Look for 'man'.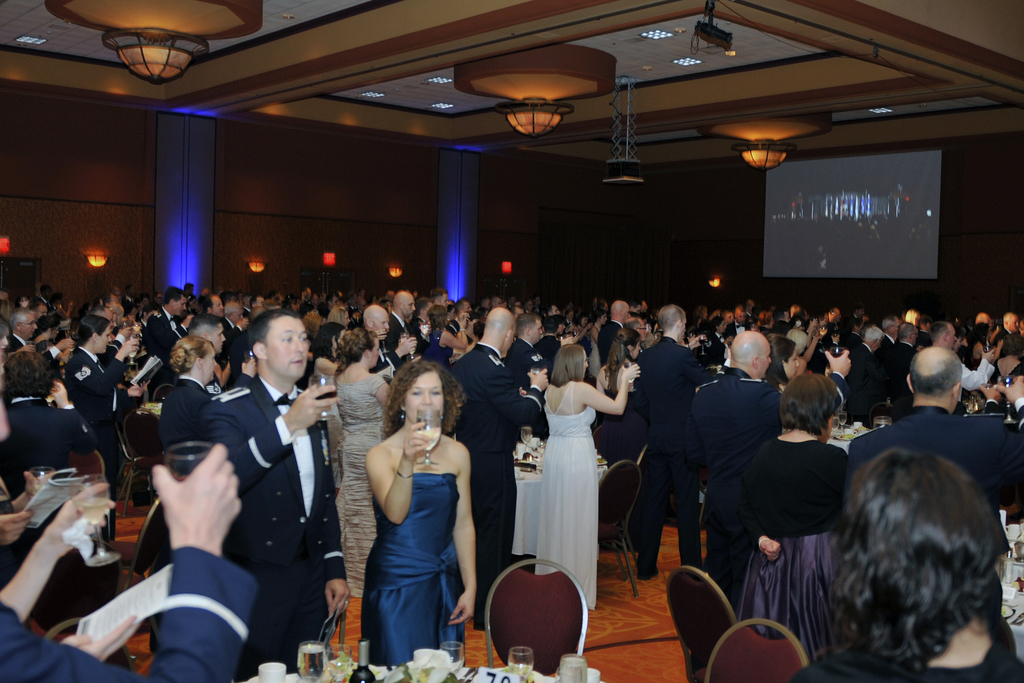
Found: locate(195, 309, 355, 682).
